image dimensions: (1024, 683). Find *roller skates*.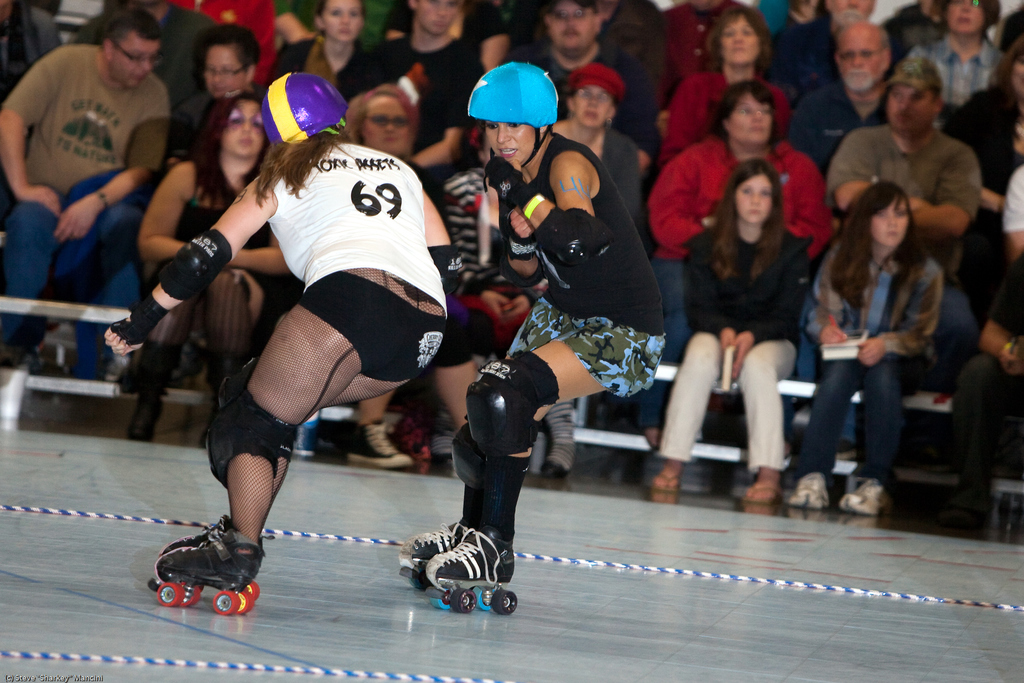
crop(157, 519, 260, 598).
